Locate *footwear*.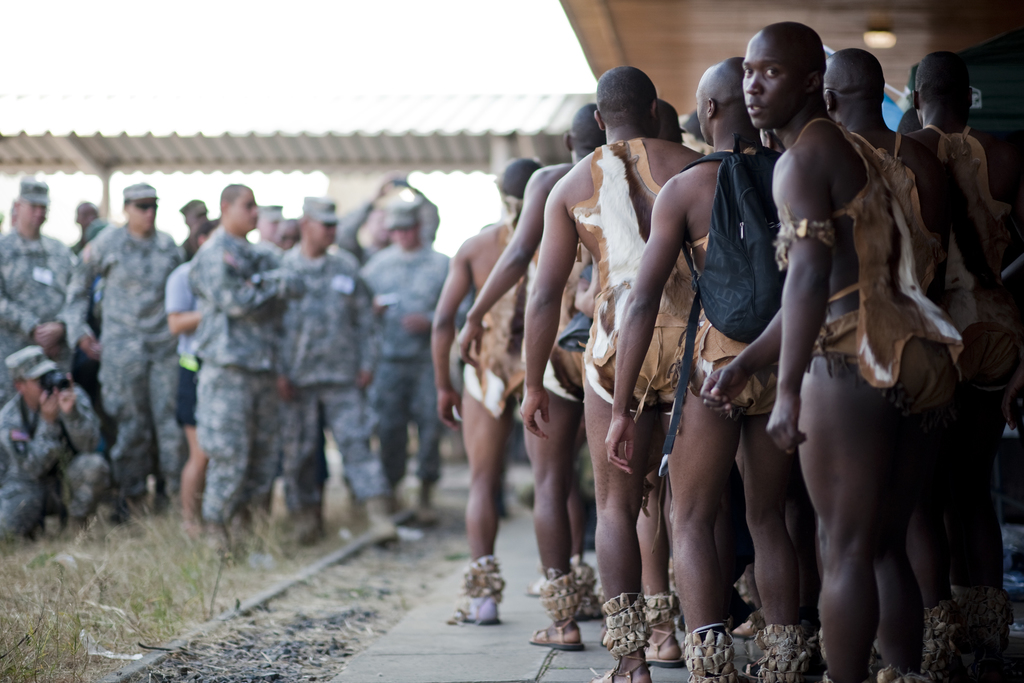
Bounding box: {"left": 755, "top": 623, "right": 829, "bottom": 682}.
